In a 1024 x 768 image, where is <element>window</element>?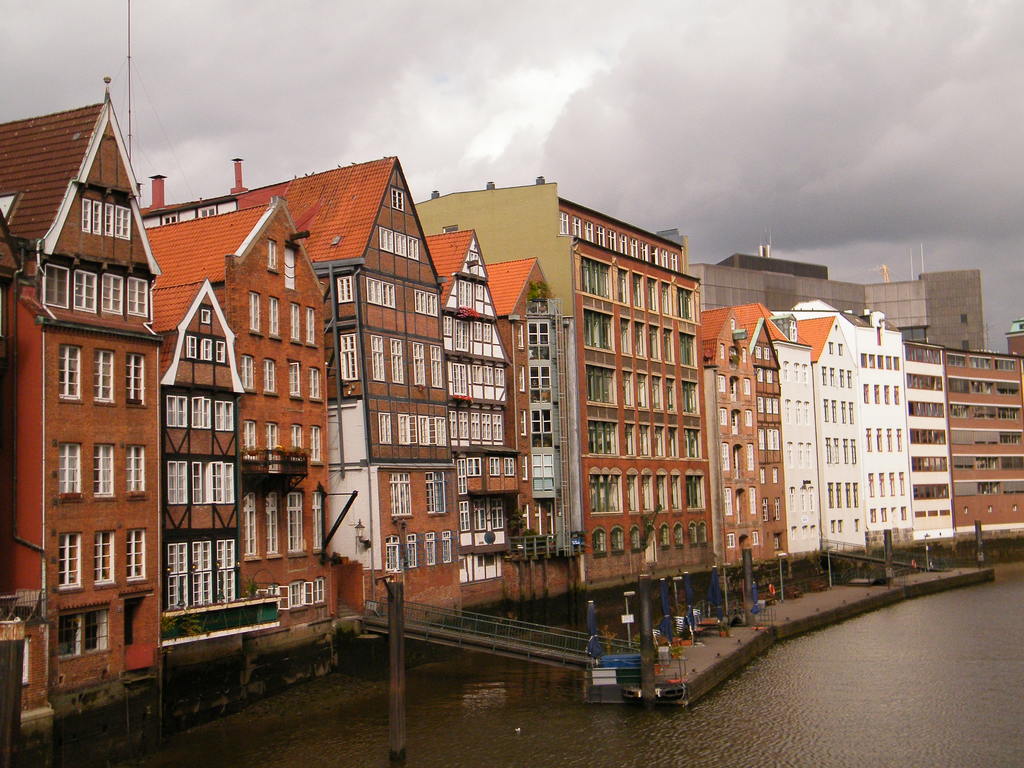
bbox(241, 351, 255, 396).
